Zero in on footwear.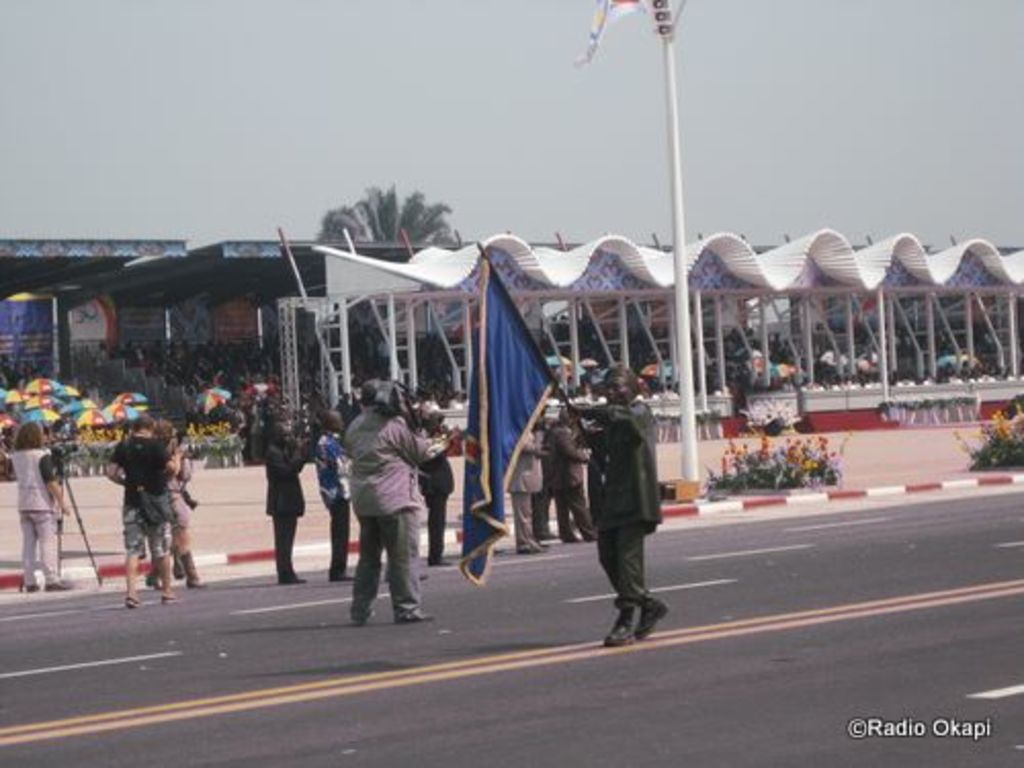
Zeroed in: 395/604/432/623.
